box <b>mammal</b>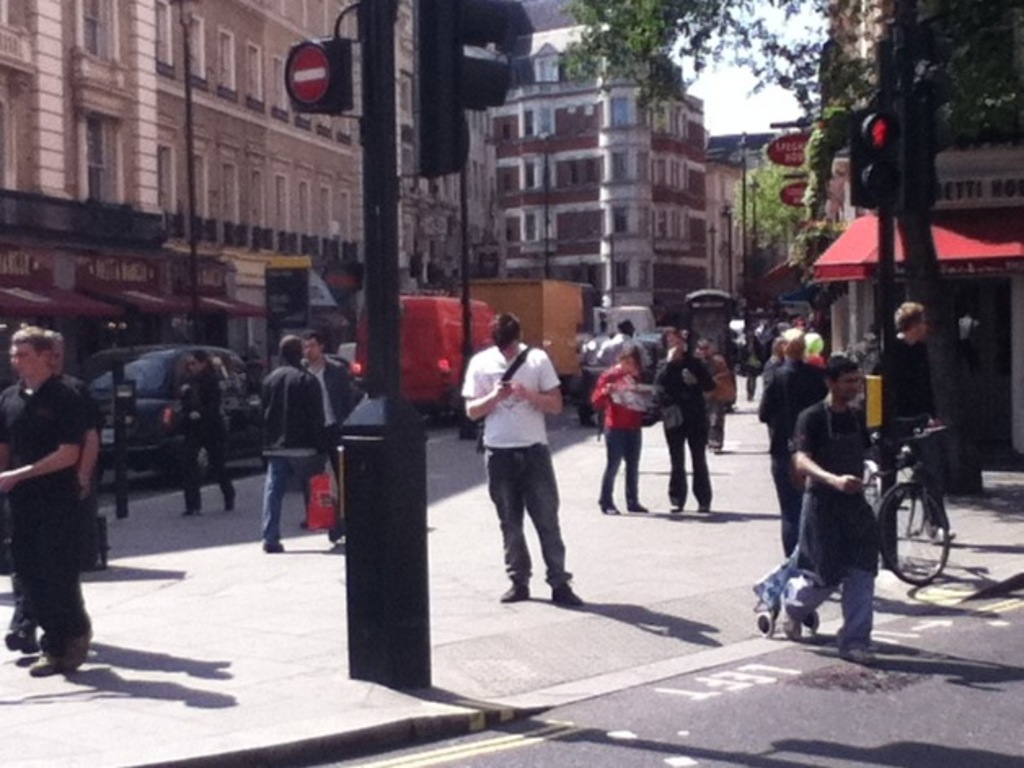
region(165, 344, 236, 525)
